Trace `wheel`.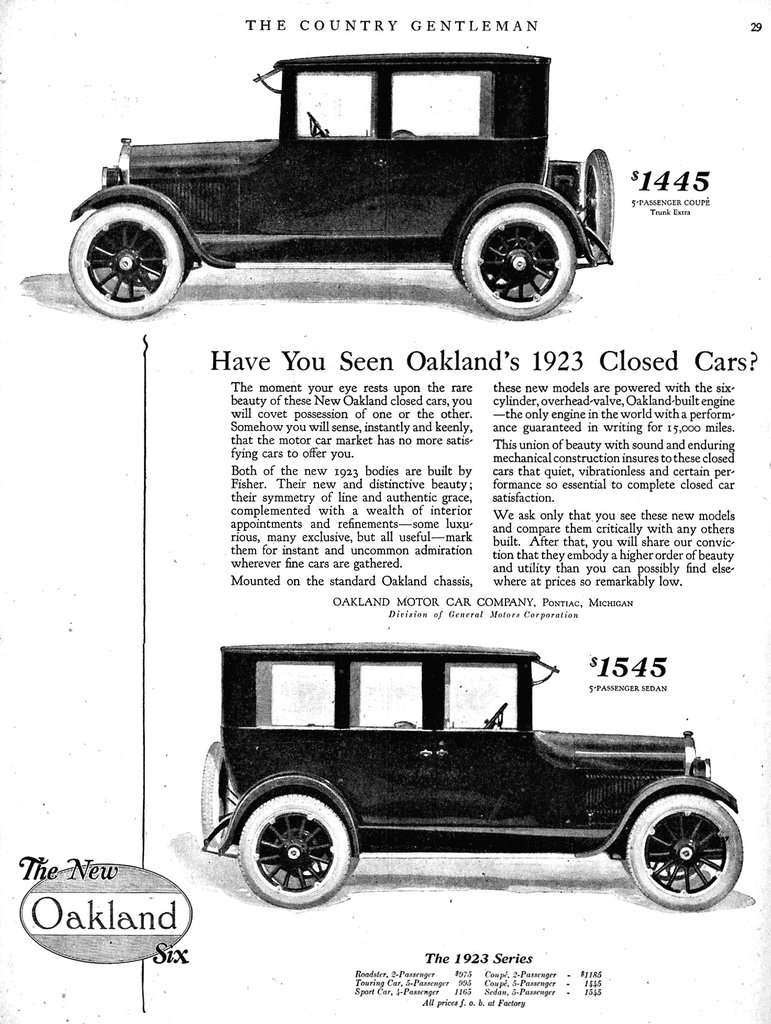
Traced to l=241, t=783, r=375, b=903.
